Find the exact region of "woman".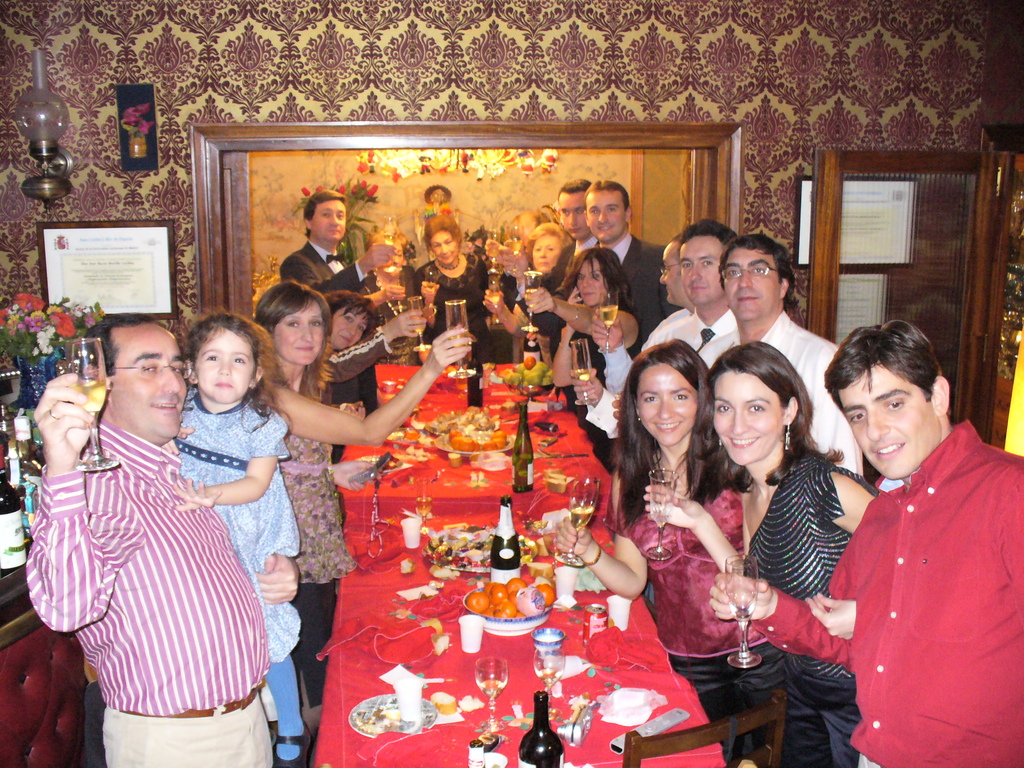
Exact region: 248, 280, 469, 712.
